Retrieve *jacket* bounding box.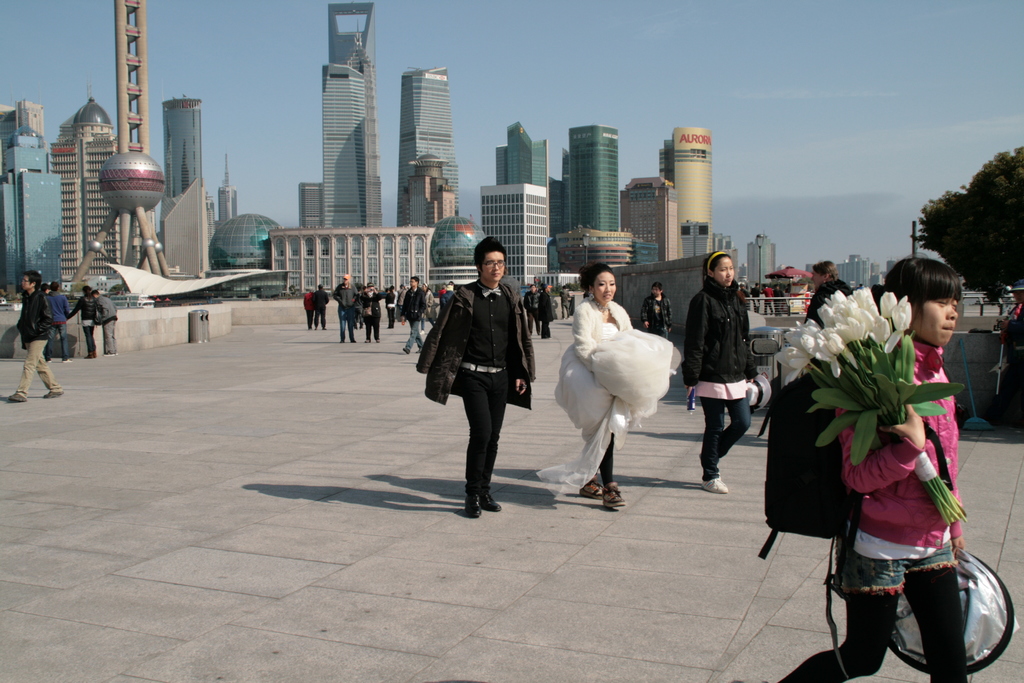
Bounding box: (830,342,964,559).
